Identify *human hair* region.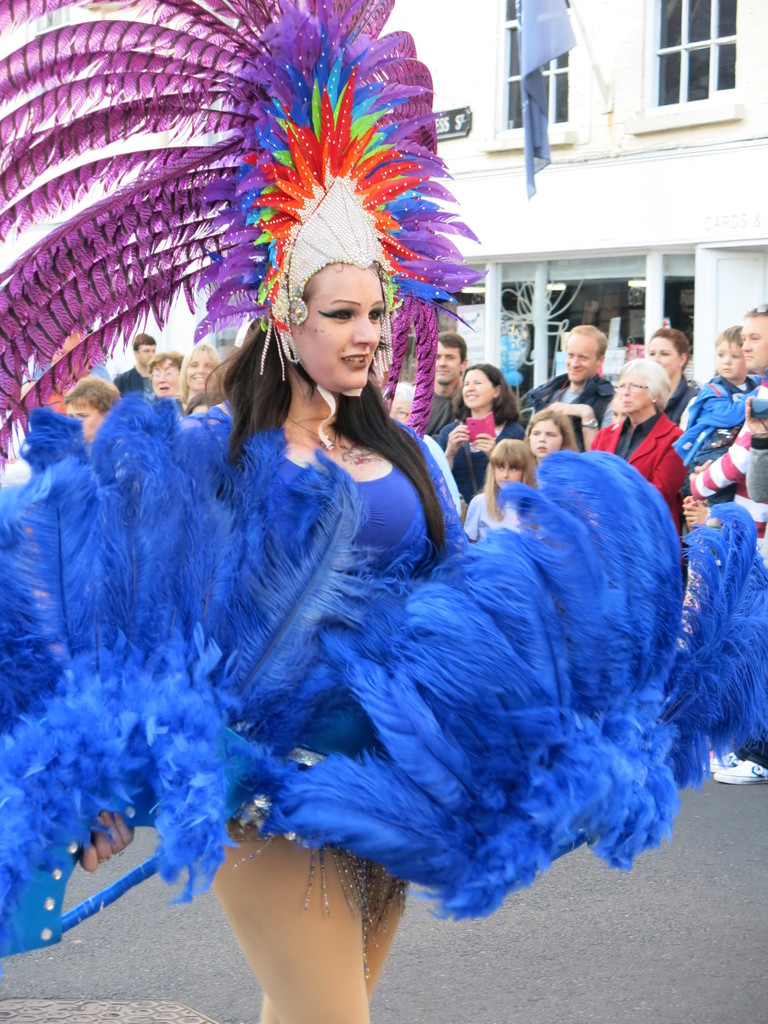
Region: (x1=620, y1=355, x2=672, y2=415).
